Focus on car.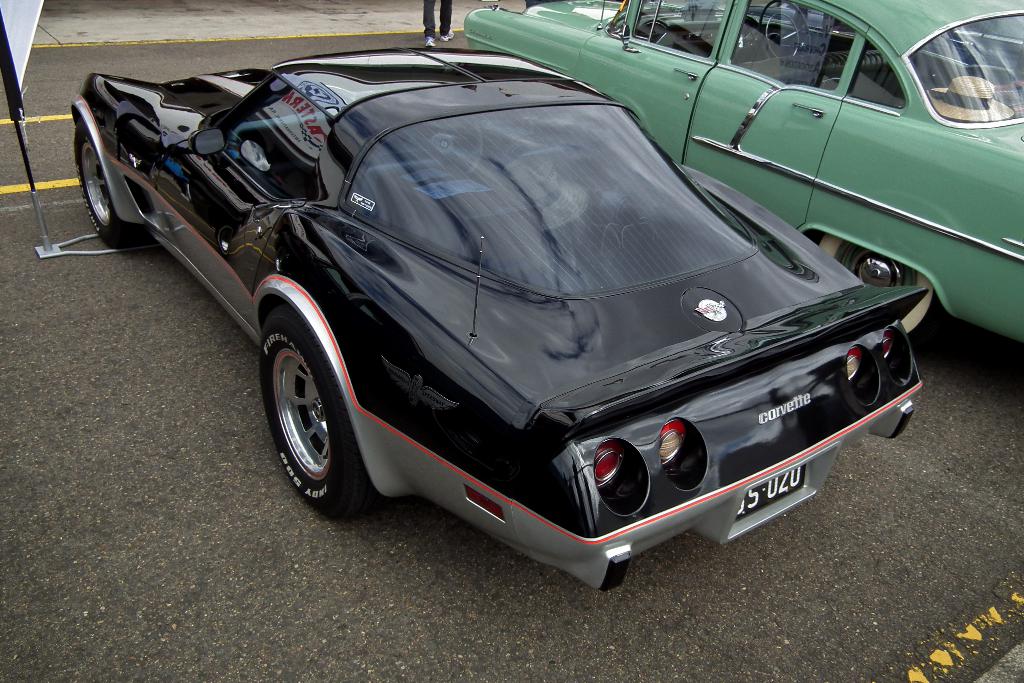
Focused at [x1=106, y1=41, x2=934, y2=576].
